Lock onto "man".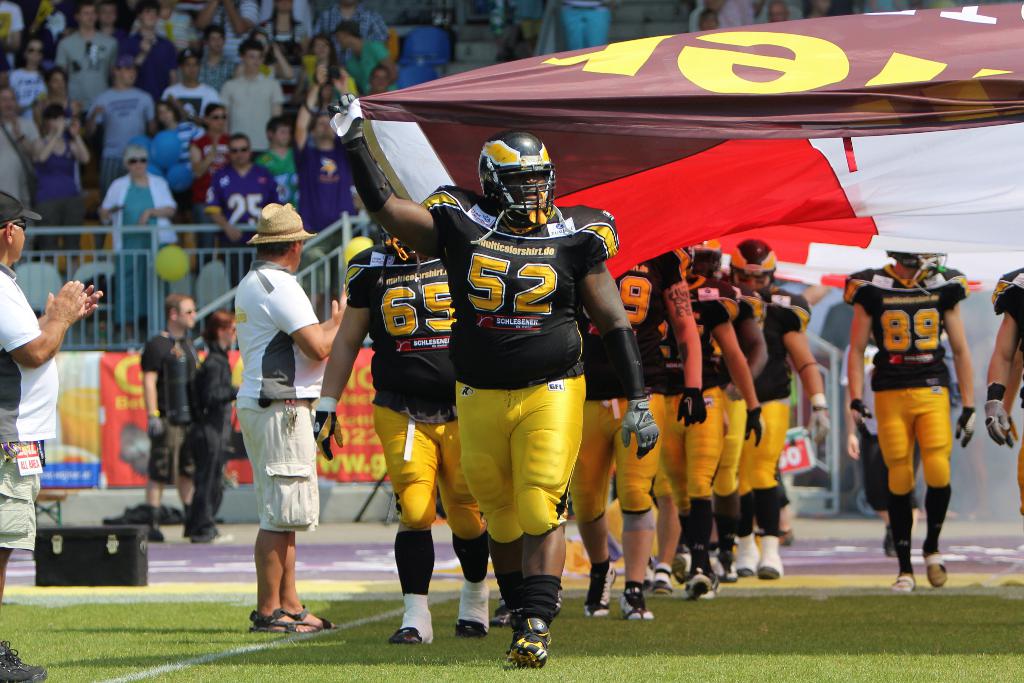
Locked: <bbox>761, 1, 787, 22</bbox>.
